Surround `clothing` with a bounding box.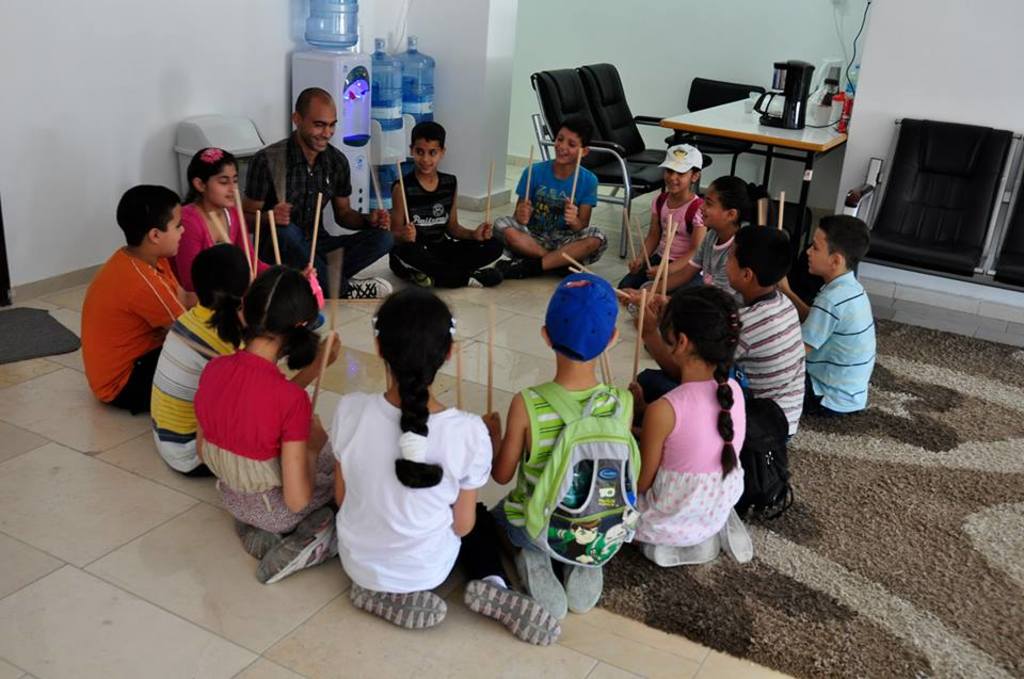
625, 379, 745, 547.
